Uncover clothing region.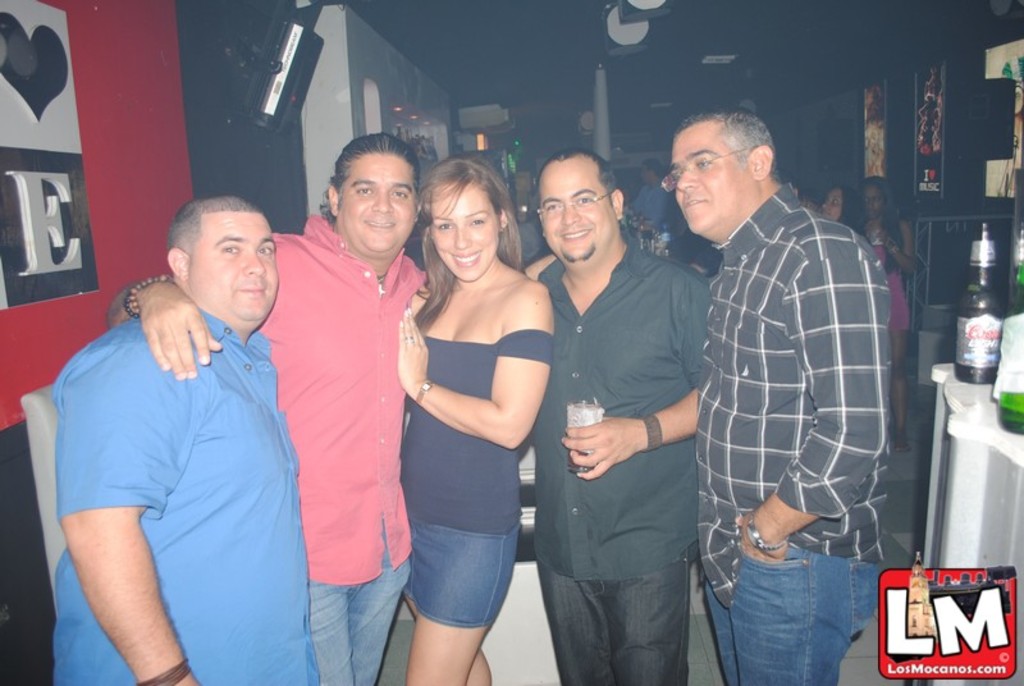
Uncovered: detection(255, 215, 422, 685).
